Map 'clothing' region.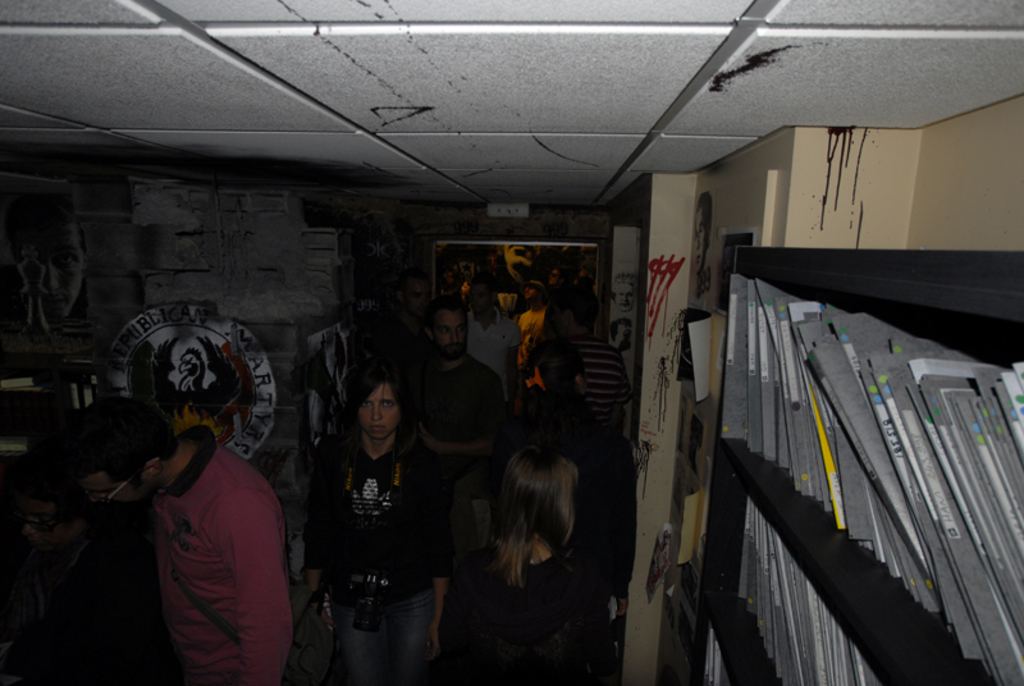
Mapped to {"left": 298, "top": 419, "right": 453, "bottom": 683}.
